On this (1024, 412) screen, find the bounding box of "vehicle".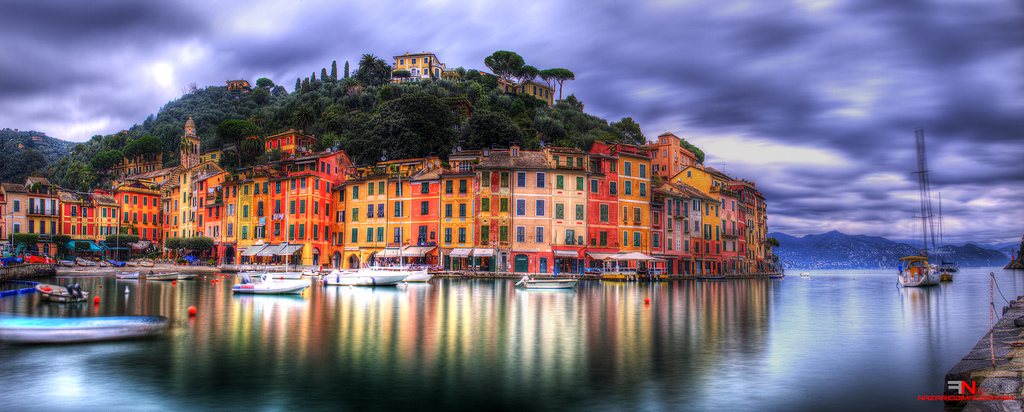
Bounding box: crop(386, 264, 426, 288).
